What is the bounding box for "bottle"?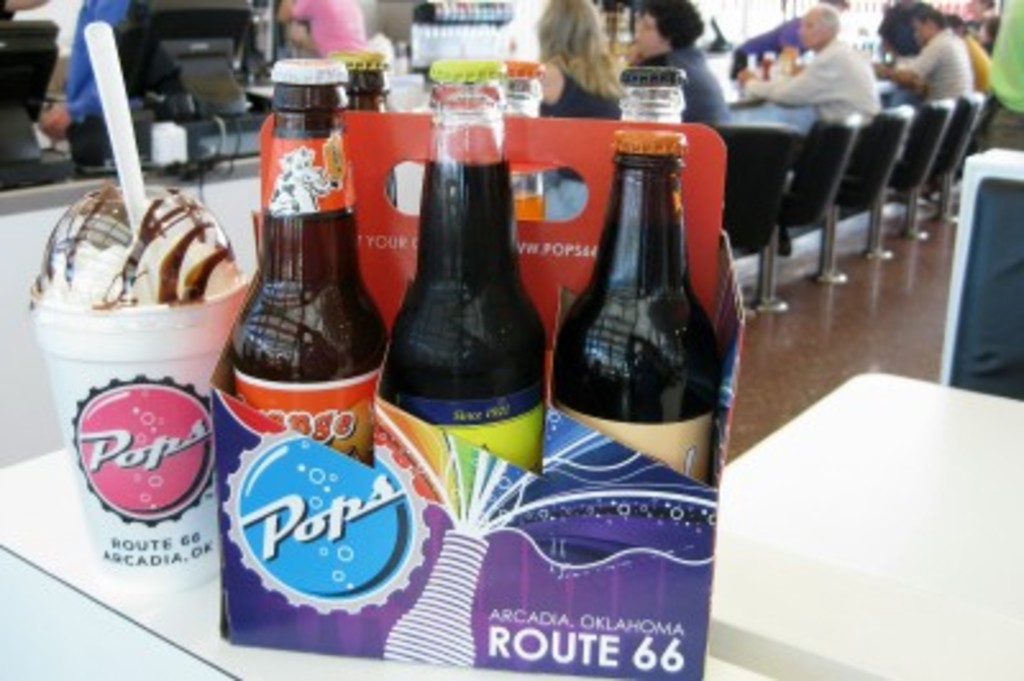
bbox(499, 59, 548, 223).
